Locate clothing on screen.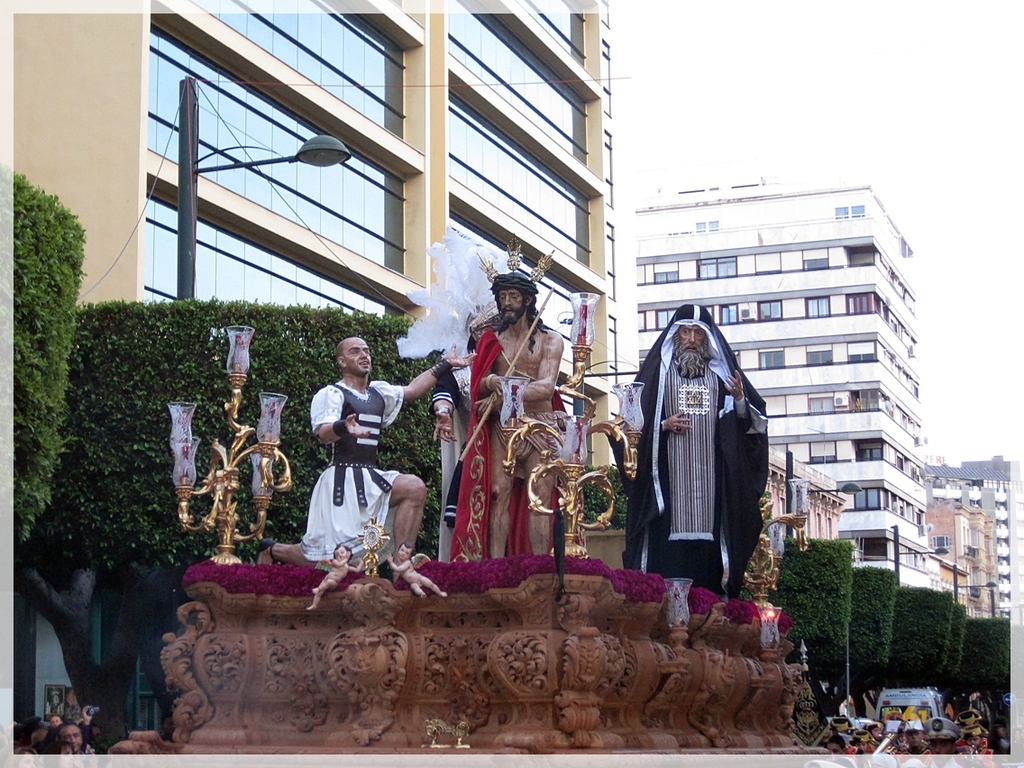
On screen at [left=449, top=328, right=575, bottom=566].
